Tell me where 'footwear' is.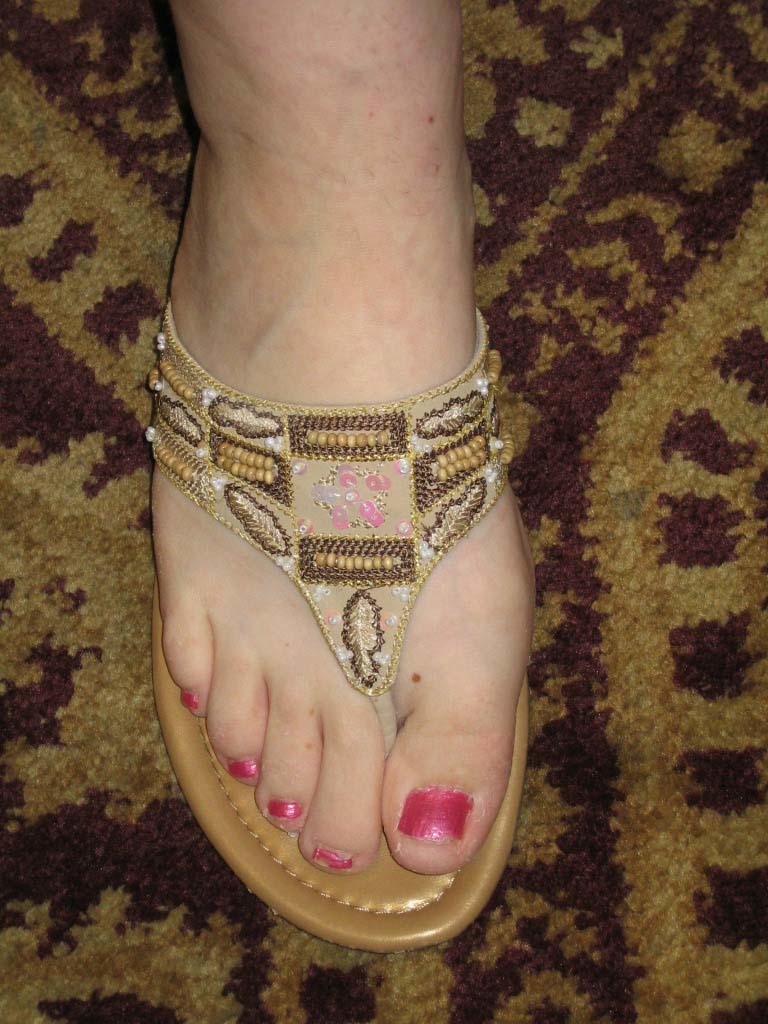
'footwear' is at region(236, 427, 532, 951).
